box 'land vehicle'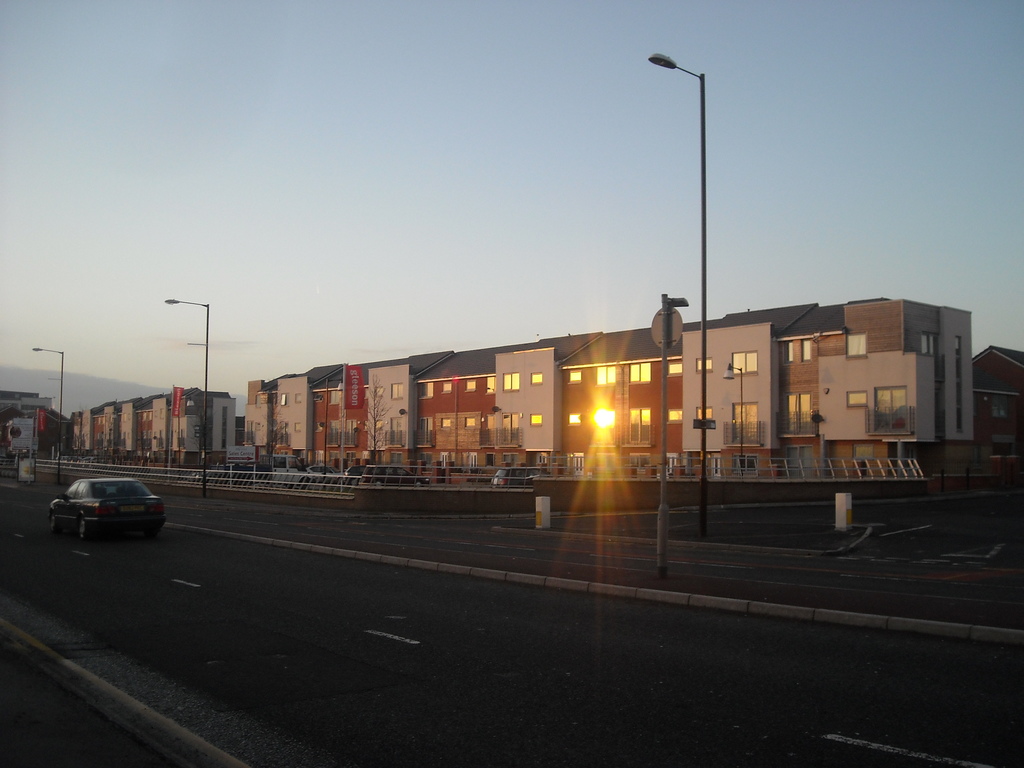
box(492, 467, 553, 488)
